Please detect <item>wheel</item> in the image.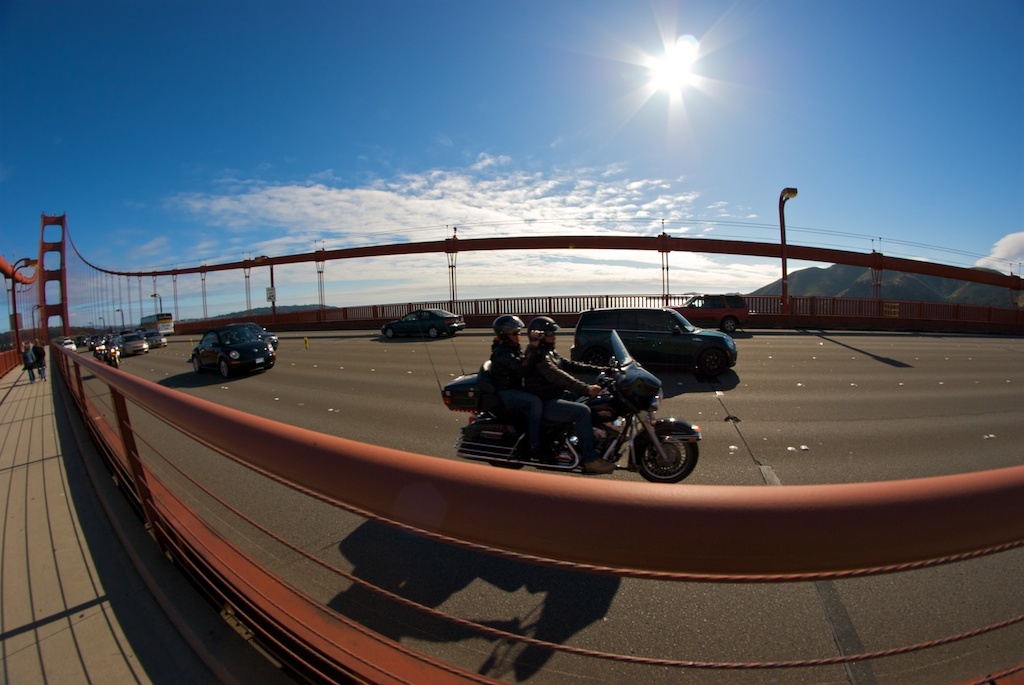
box=[426, 324, 438, 338].
